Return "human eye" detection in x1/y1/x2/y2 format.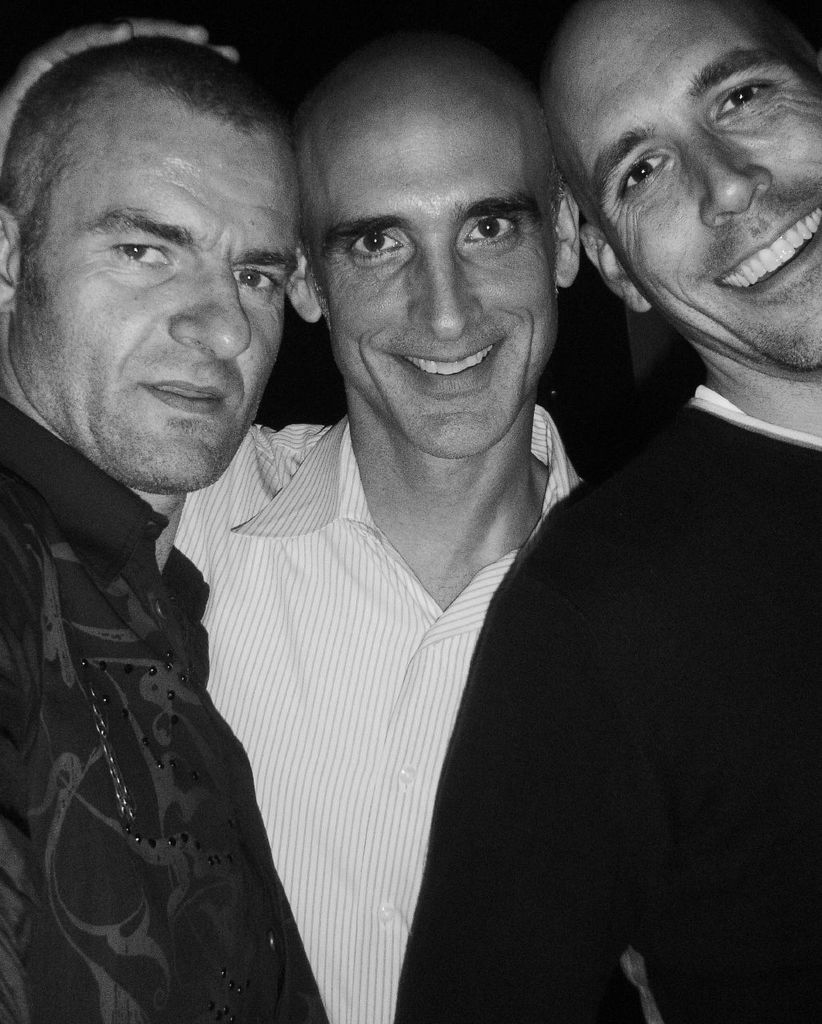
457/213/527/251.
